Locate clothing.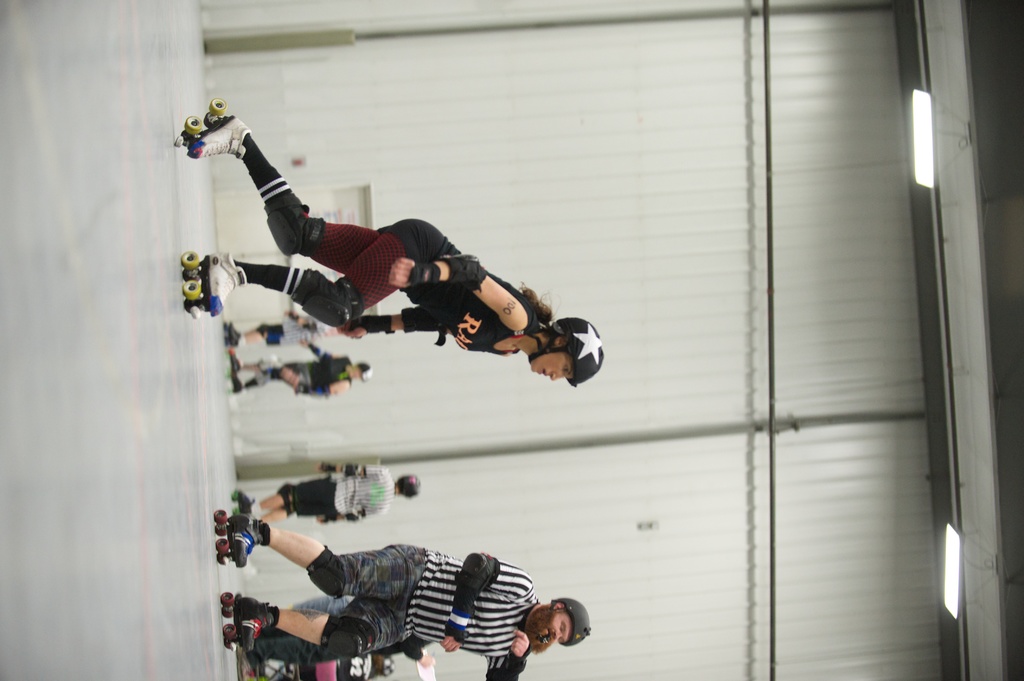
Bounding box: box=[276, 459, 394, 519].
